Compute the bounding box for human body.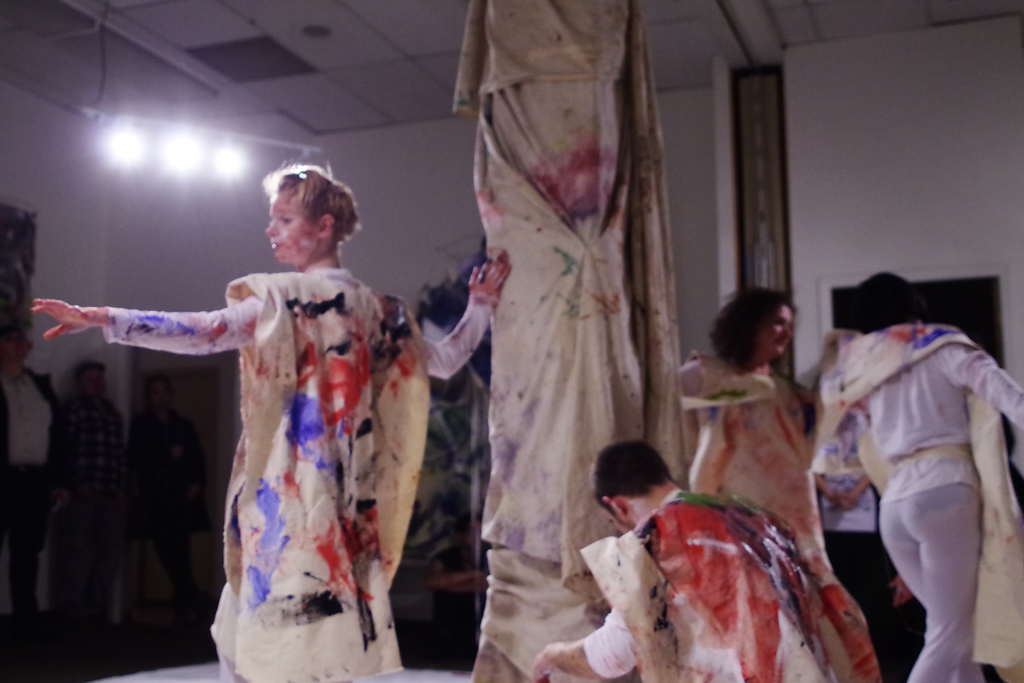
crop(534, 423, 881, 679).
